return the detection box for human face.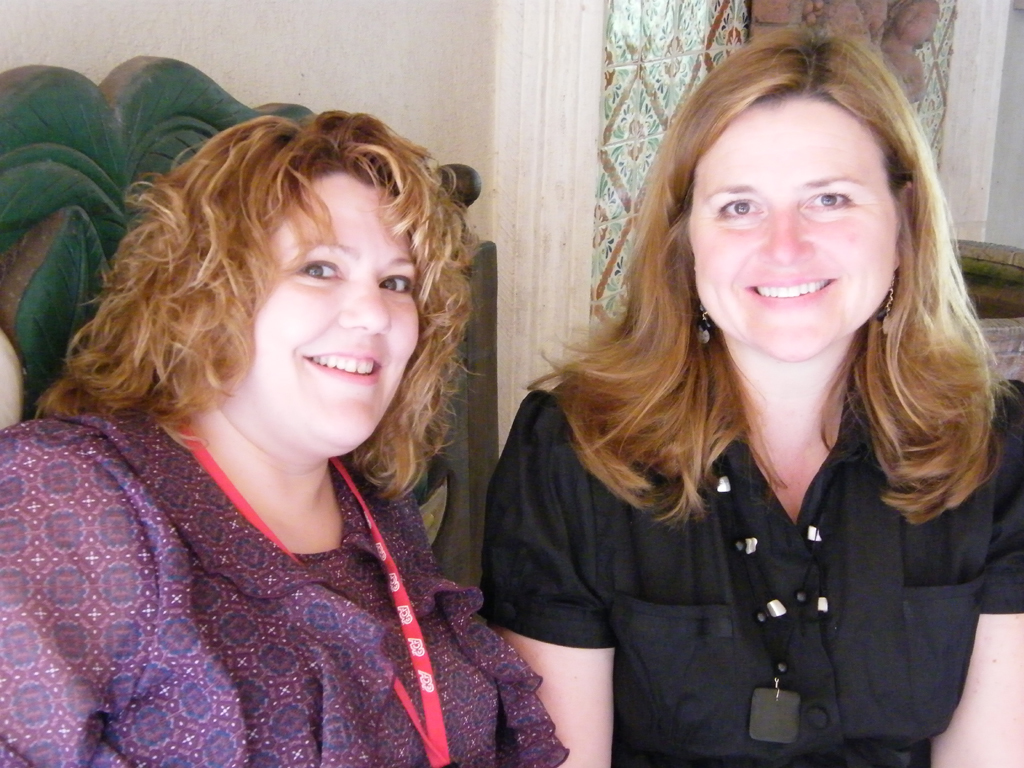
left=245, top=171, right=431, bottom=448.
